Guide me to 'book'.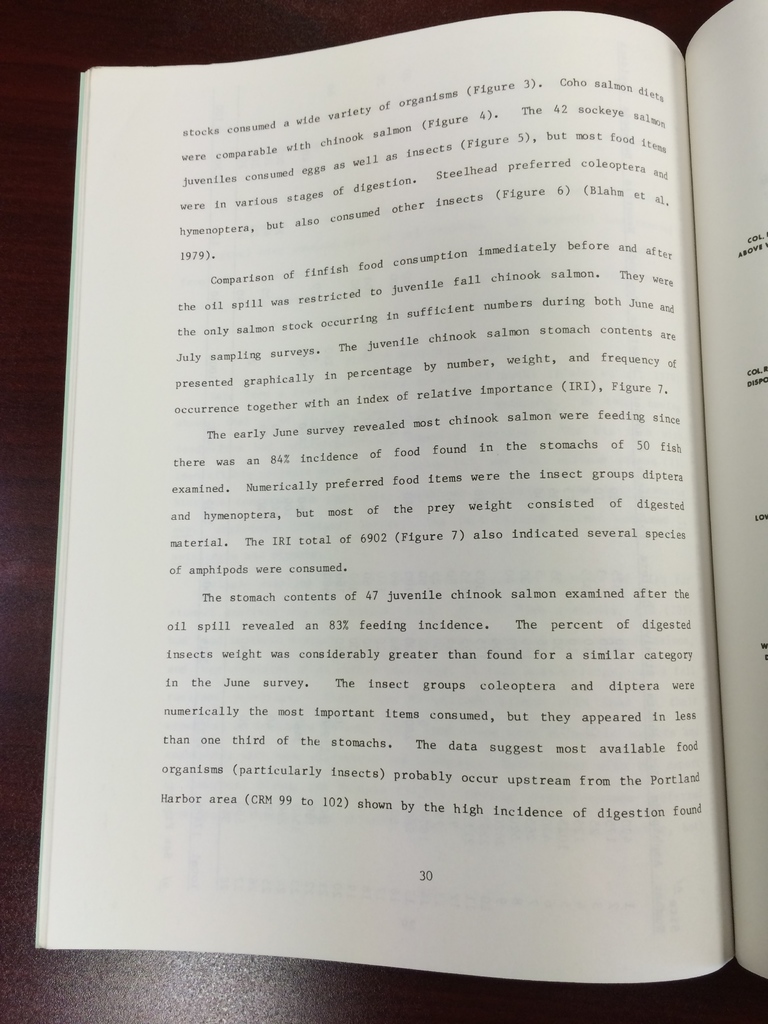
Guidance: l=23, t=0, r=767, b=998.
